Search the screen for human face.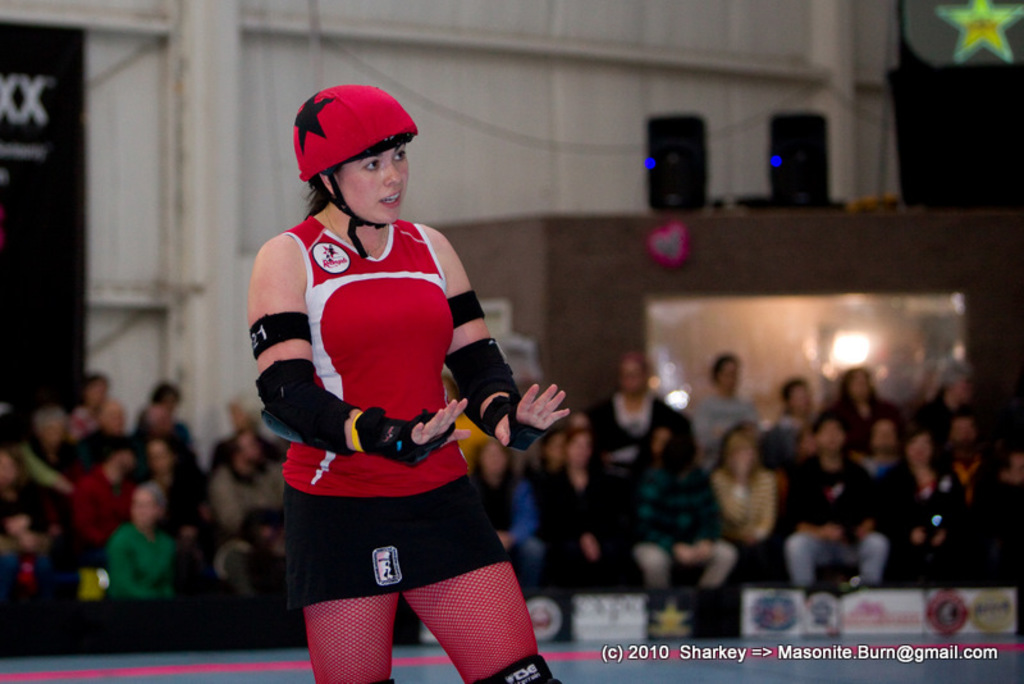
Found at {"x1": 480, "y1": 443, "x2": 503, "y2": 471}.
